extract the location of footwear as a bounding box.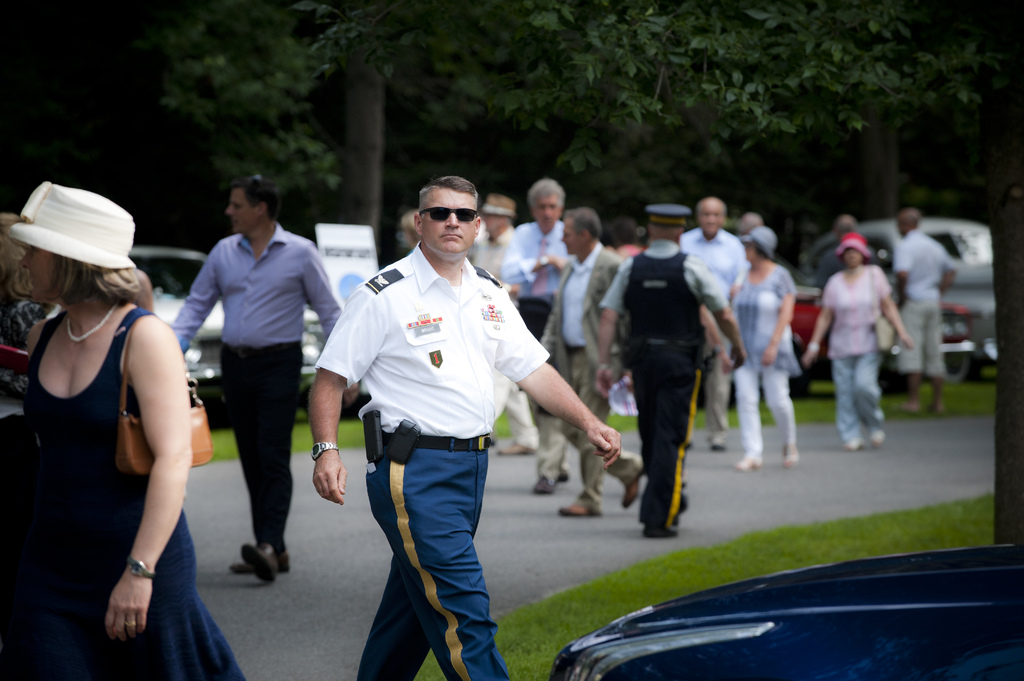
box=[241, 543, 280, 582].
